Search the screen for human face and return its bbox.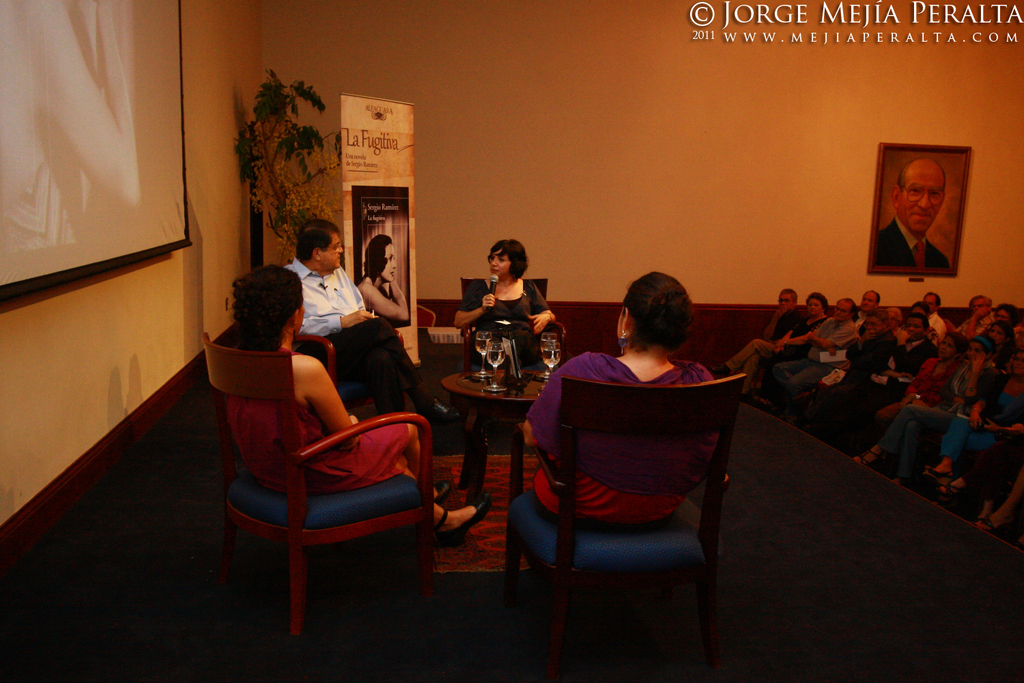
Found: {"x1": 294, "y1": 305, "x2": 304, "y2": 337}.
